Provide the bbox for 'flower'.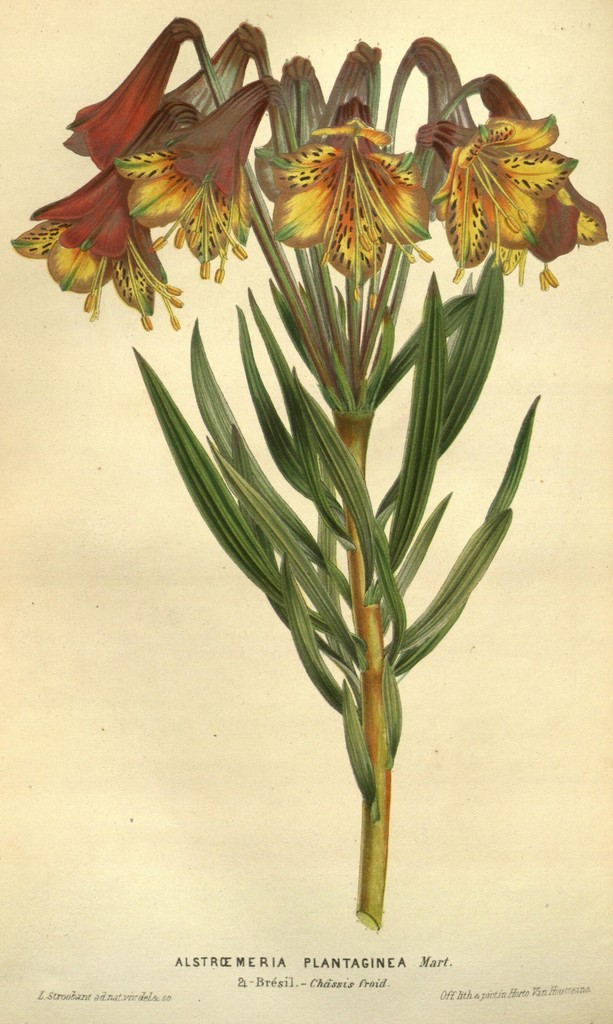
{"x1": 115, "y1": 77, "x2": 285, "y2": 275}.
